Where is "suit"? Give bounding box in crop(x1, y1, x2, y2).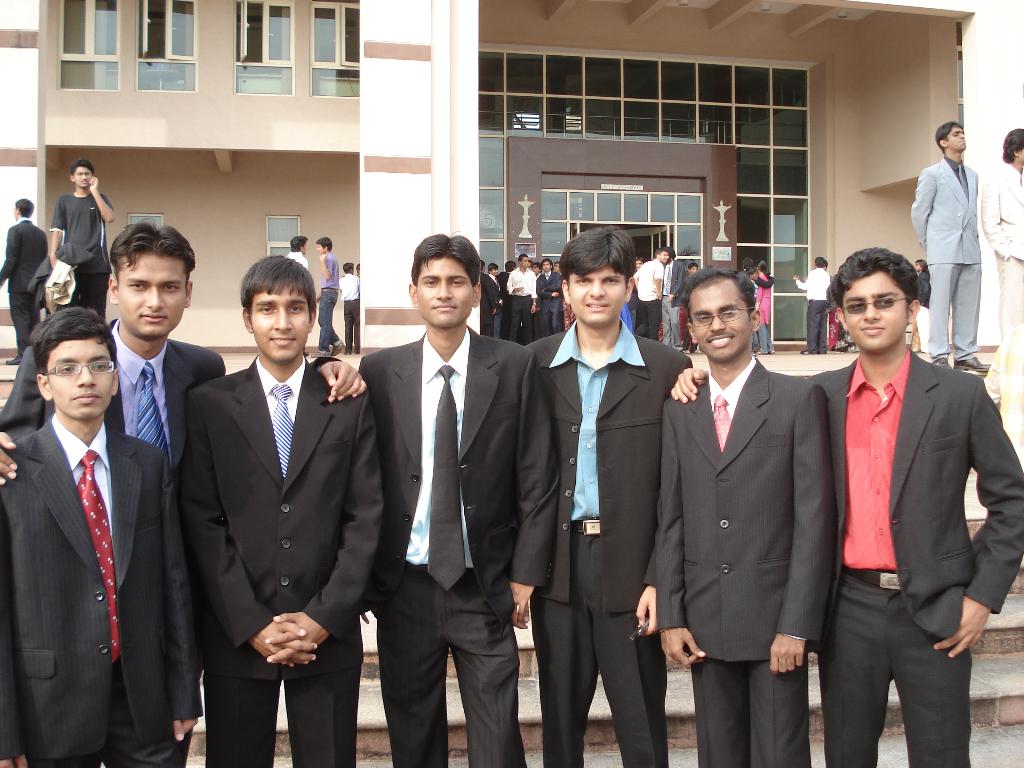
crop(906, 154, 976, 355).
